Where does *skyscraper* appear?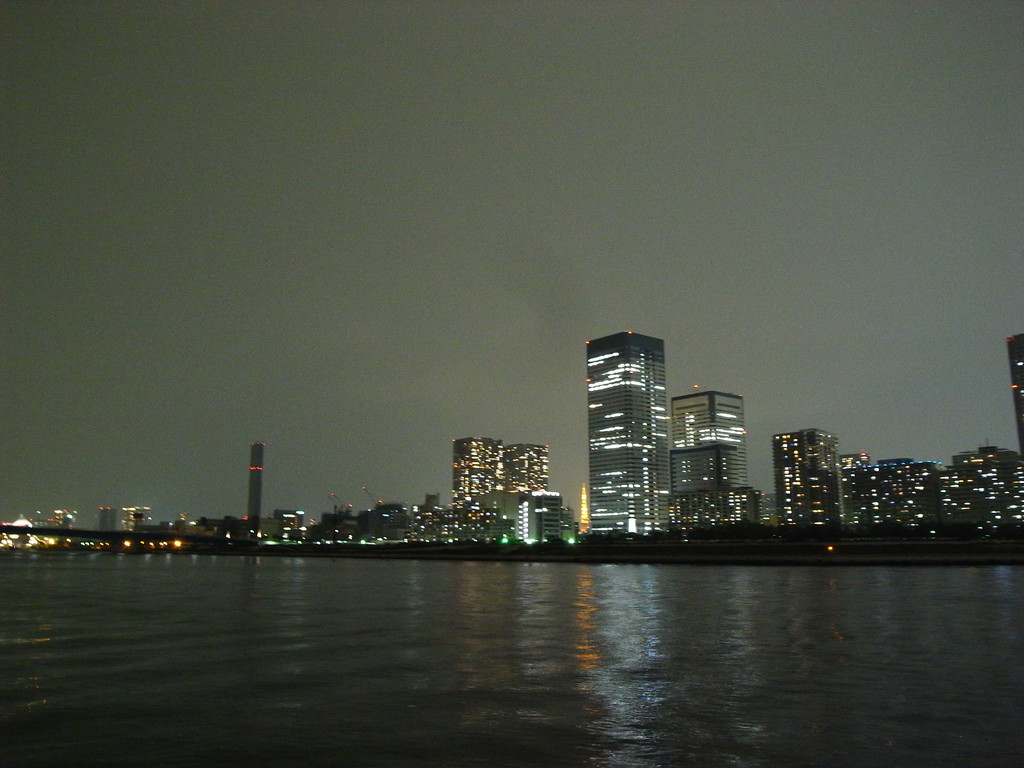
Appears at l=1010, t=332, r=1023, b=456.
